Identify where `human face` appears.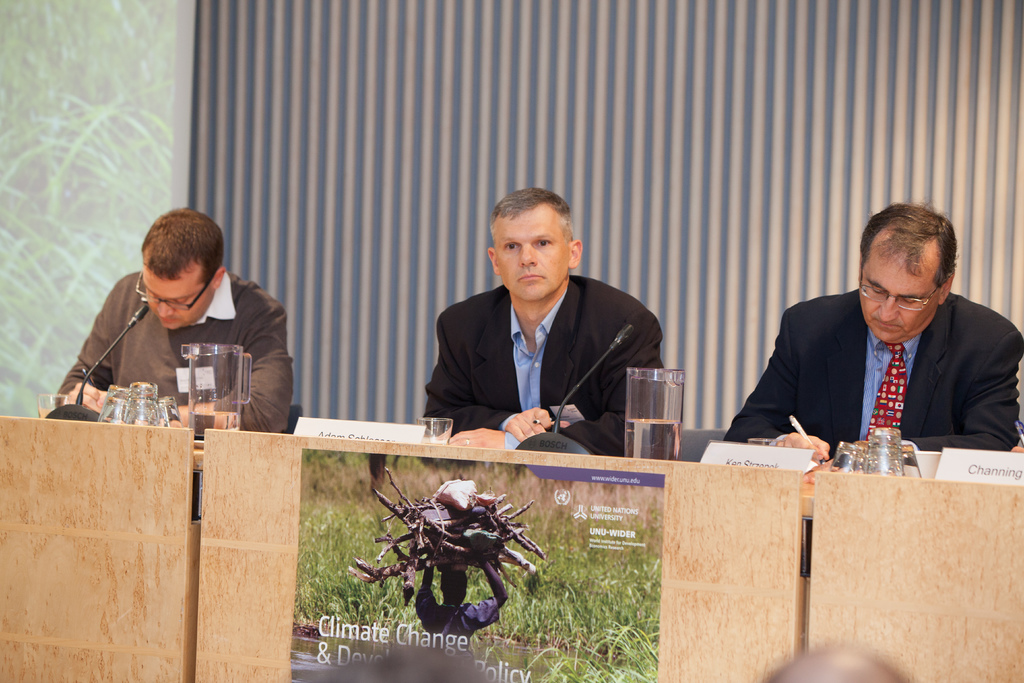
Appears at {"x1": 858, "y1": 256, "x2": 940, "y2": 344}.
